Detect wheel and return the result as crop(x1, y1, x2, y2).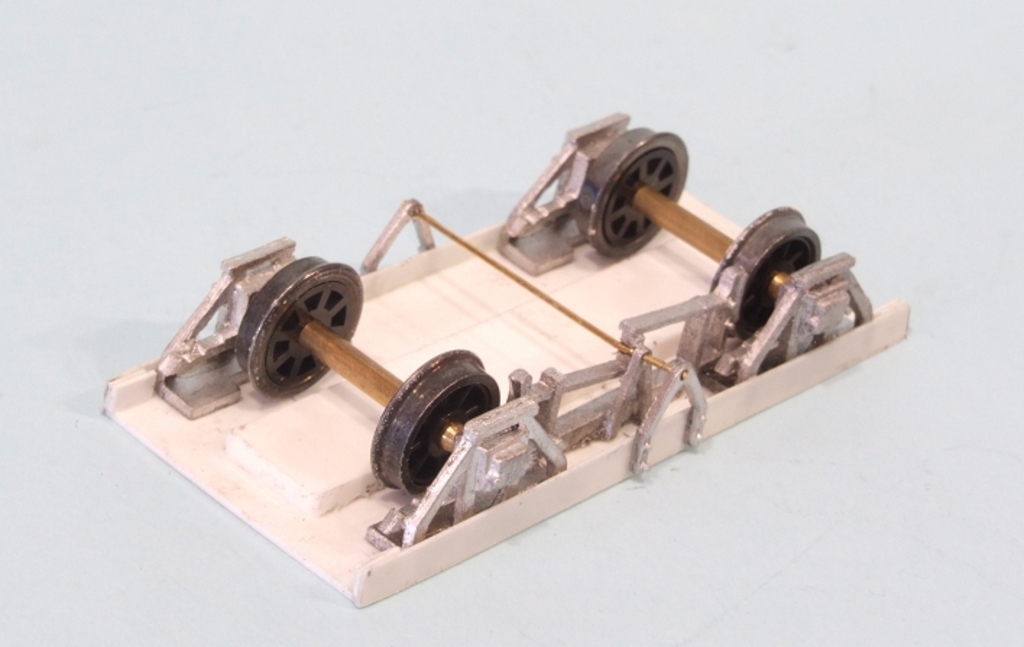
crop(709, 207, 824, 342).
